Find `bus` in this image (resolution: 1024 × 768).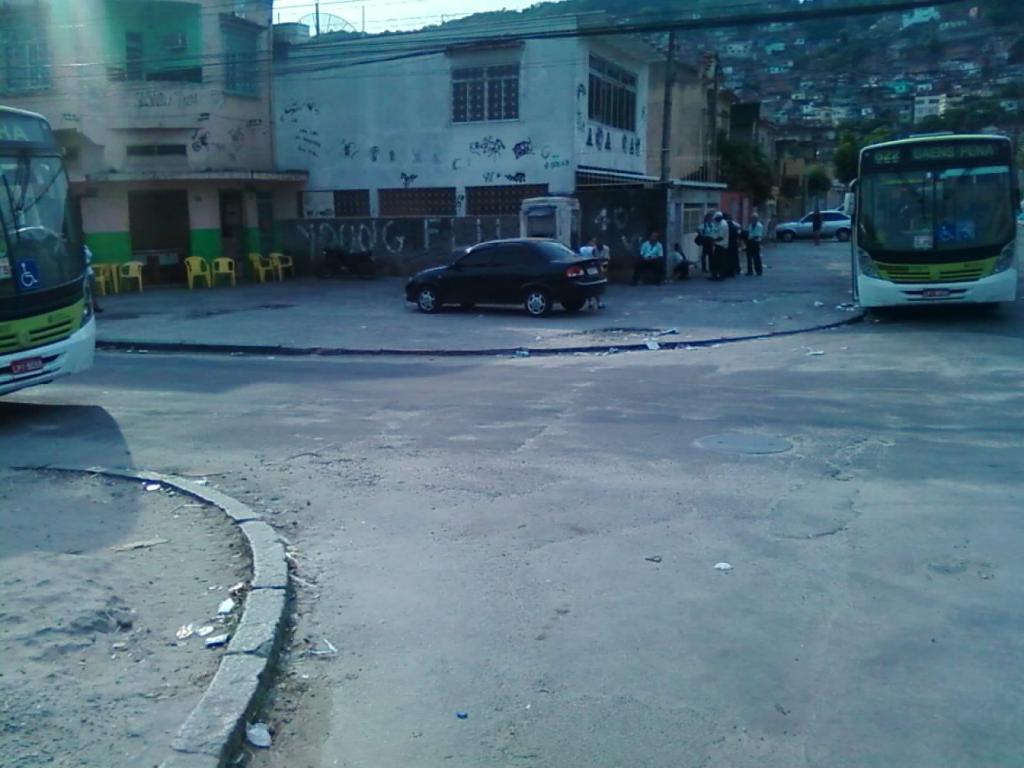
region(0, 106, 102, 393).
